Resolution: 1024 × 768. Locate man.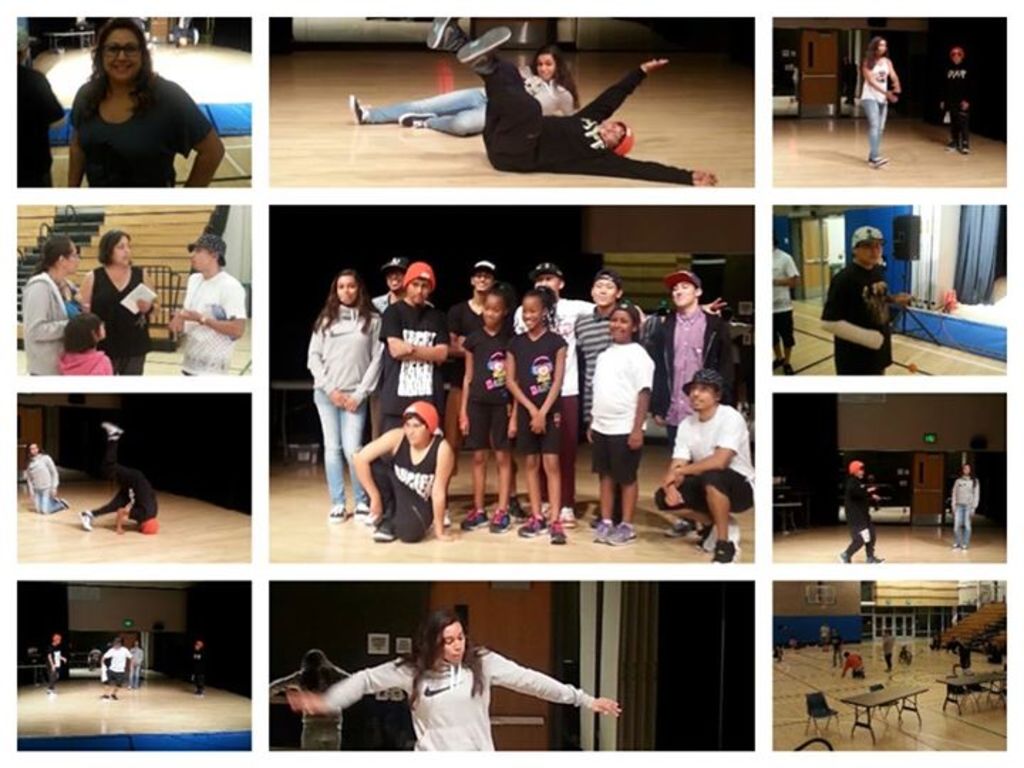
bbox=[375, 260, 449, 437].
